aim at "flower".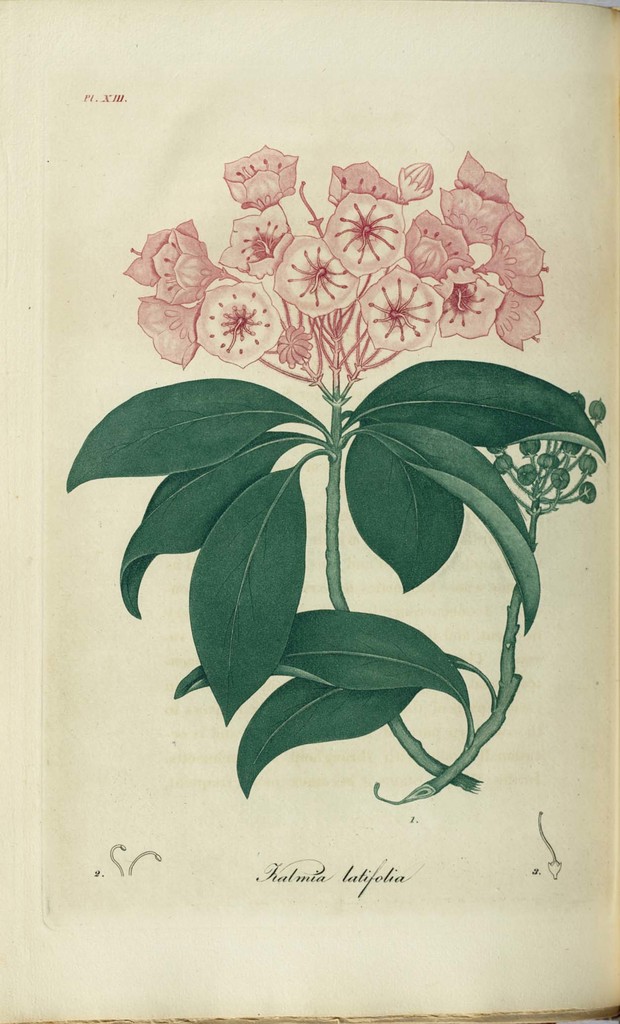
Aimed at locate(484, 205, 548, 298).
